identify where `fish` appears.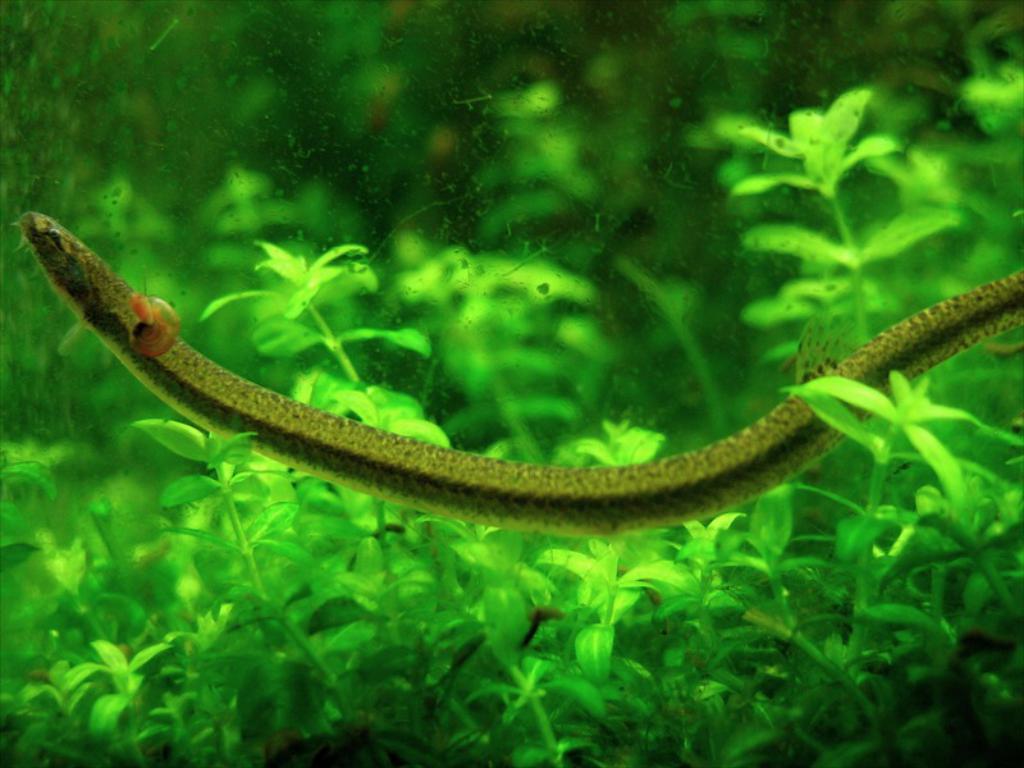
Appears at box(0, 196, 941, 550).
